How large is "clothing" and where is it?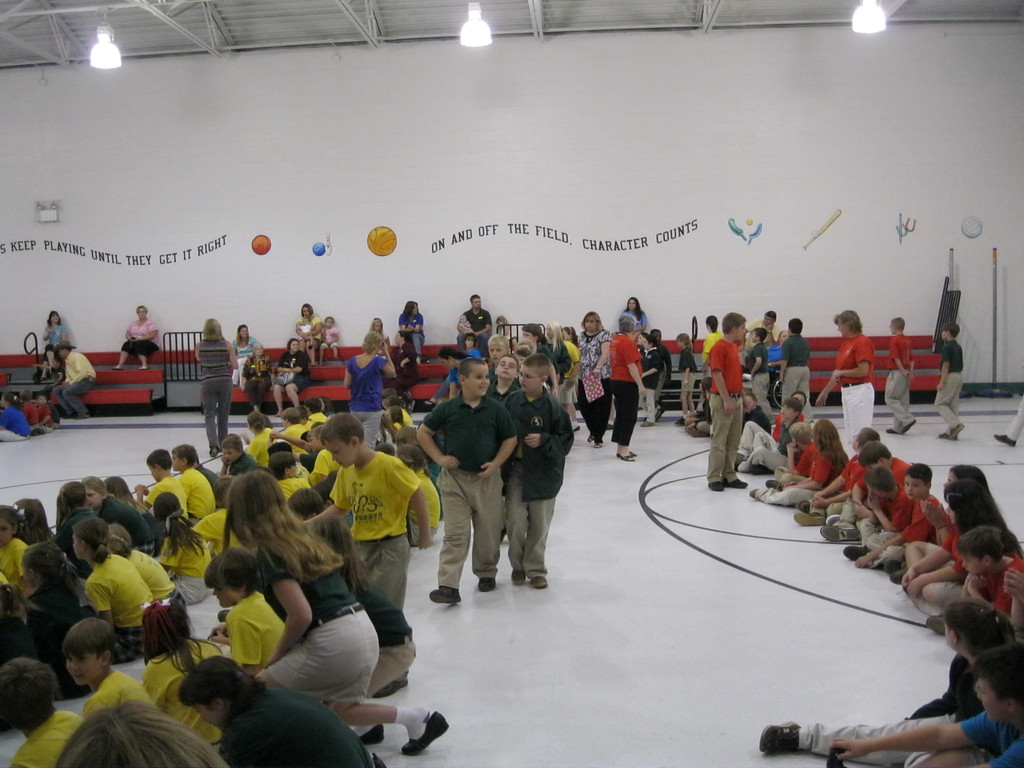
Bounding box: bbox=(771, 341, 792, 371).
